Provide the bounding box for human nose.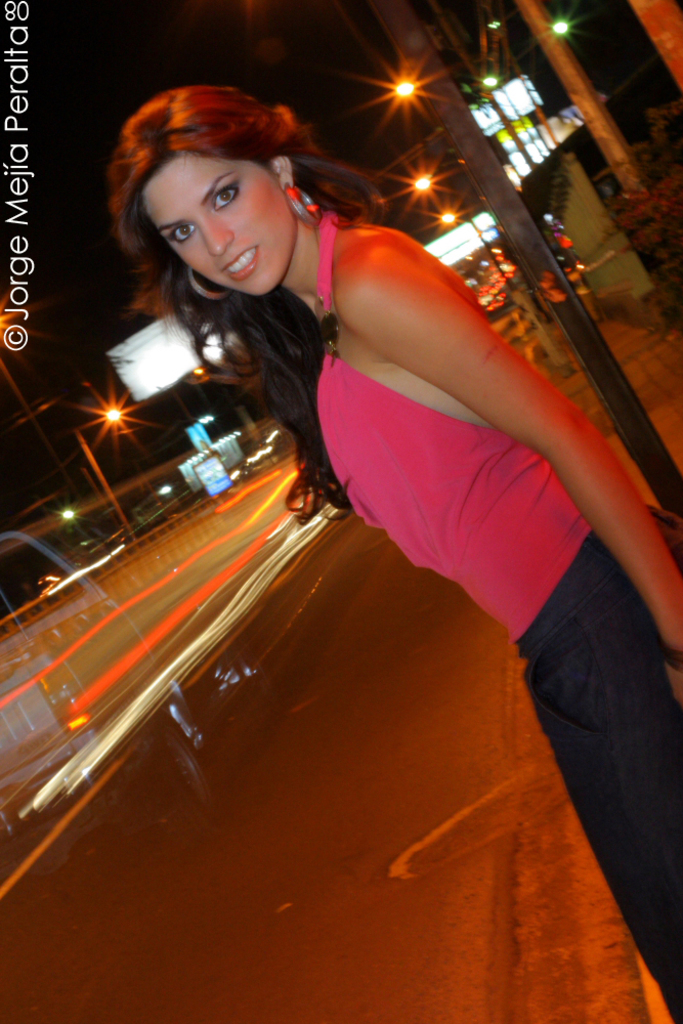
[x1=204, y1=212, x2=237, y2=255].
